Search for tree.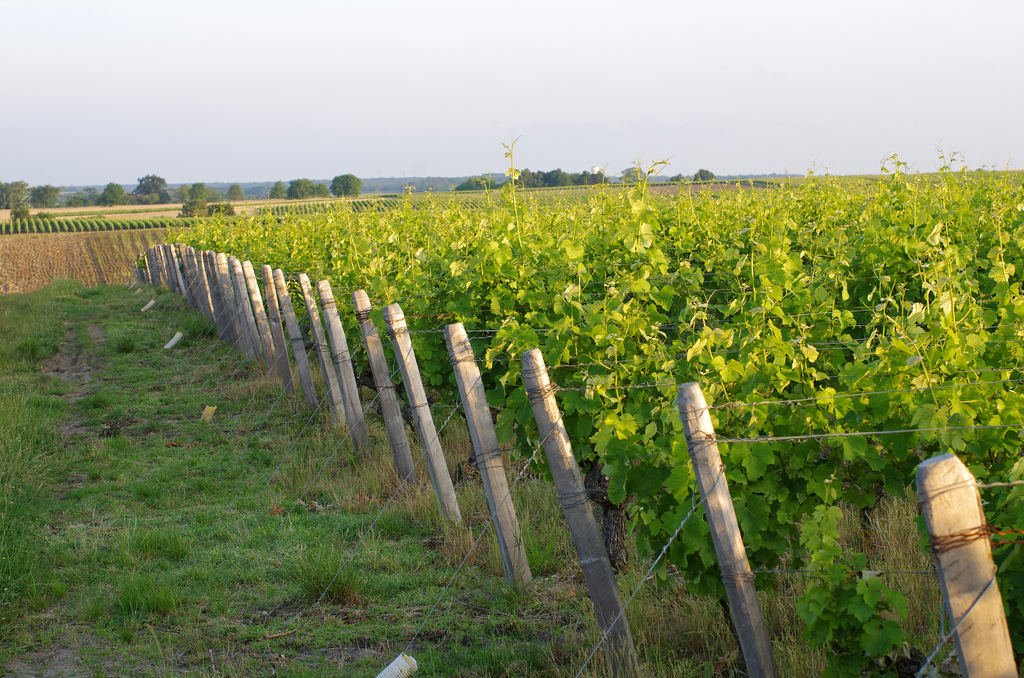
Found at region(329, 175, 365, 200).
